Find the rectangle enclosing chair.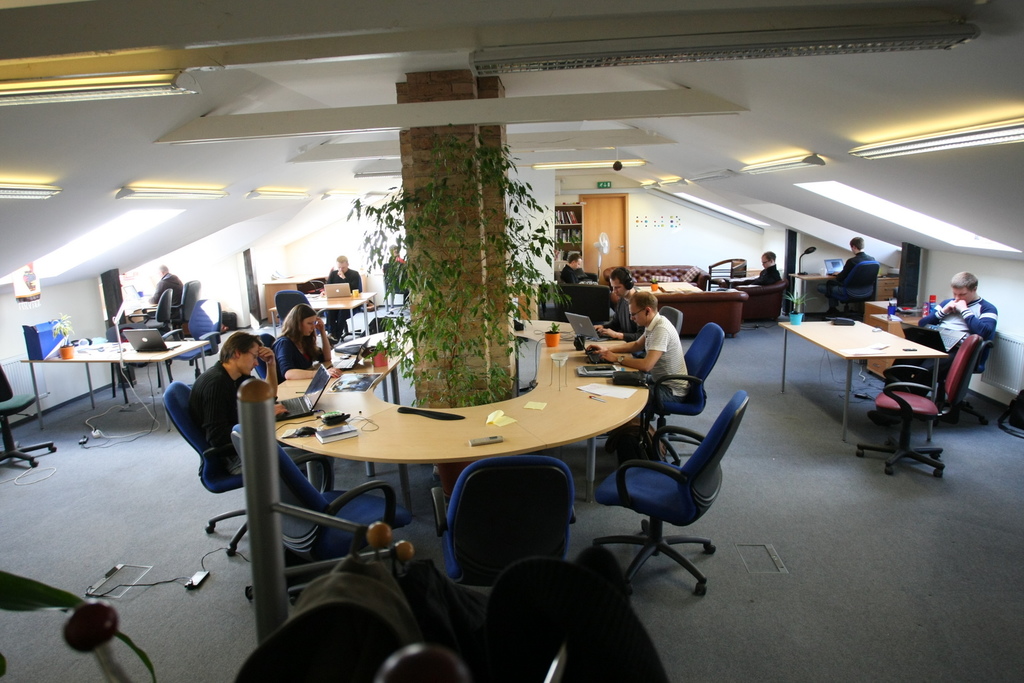
bbox=(865, 295, 992, 484).
